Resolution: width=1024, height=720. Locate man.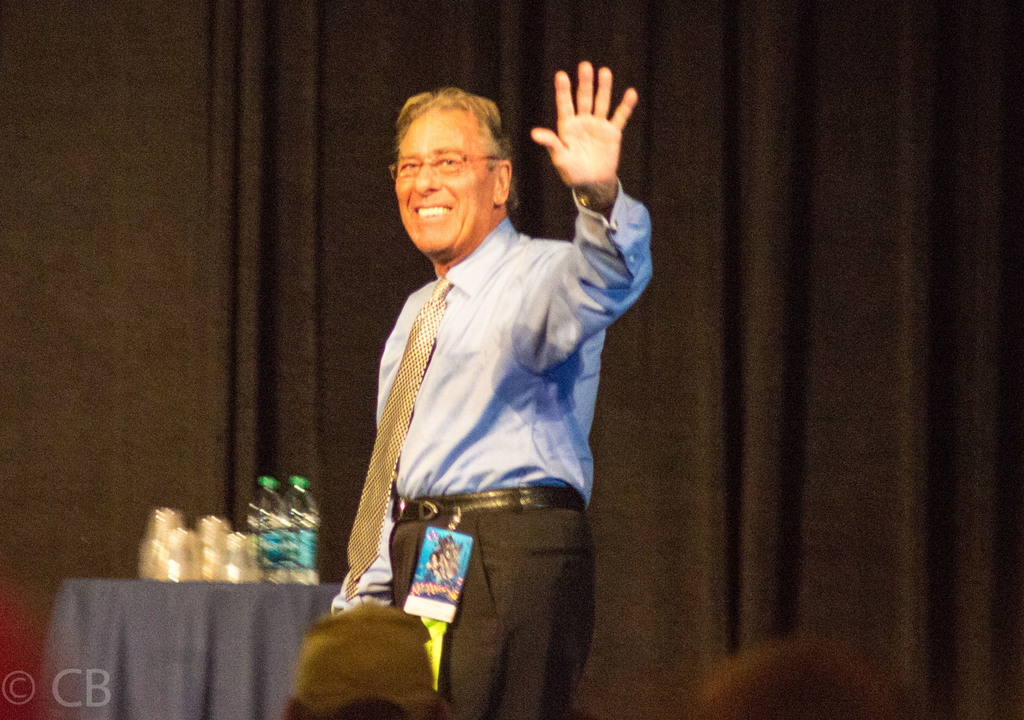
box(327, 61, 659, 719).
